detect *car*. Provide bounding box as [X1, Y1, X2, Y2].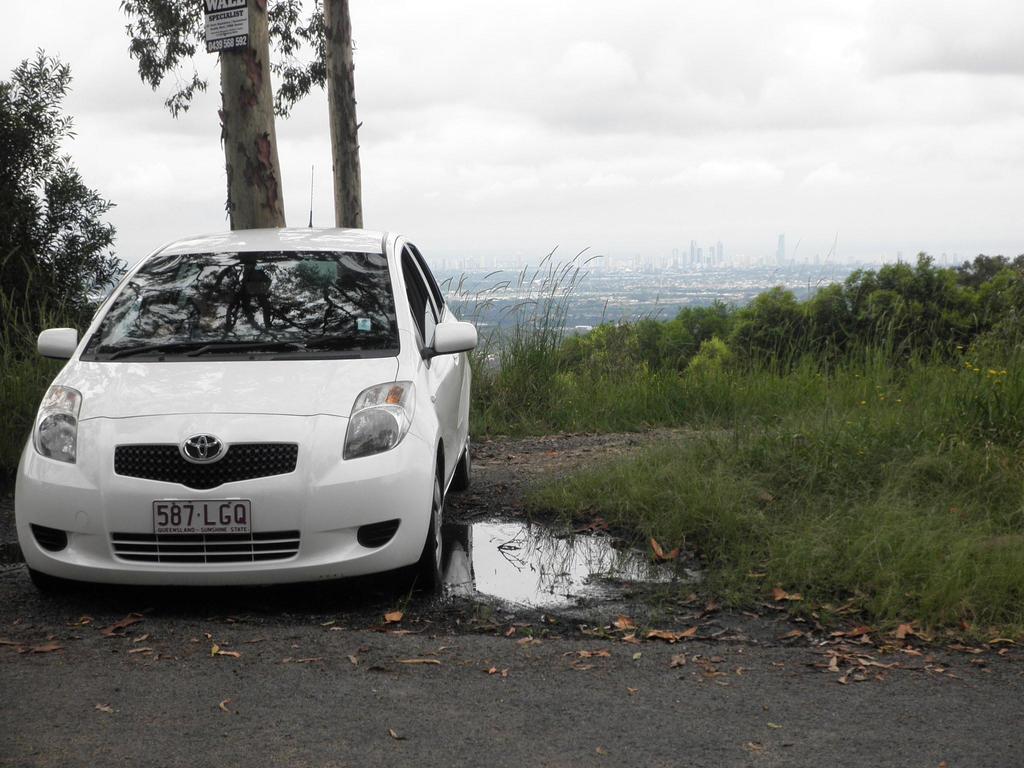
[12, 164, 479, 593].
